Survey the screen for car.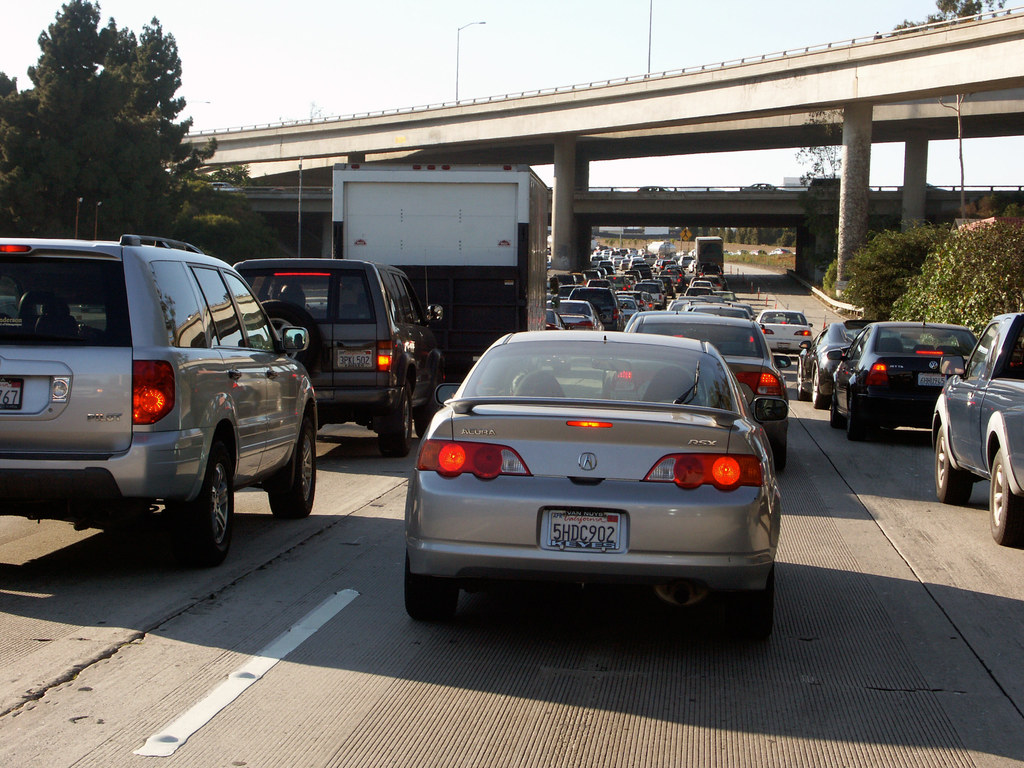
Survey found: pyautogui.locateOnScreen(239, 258, 440, 452).
